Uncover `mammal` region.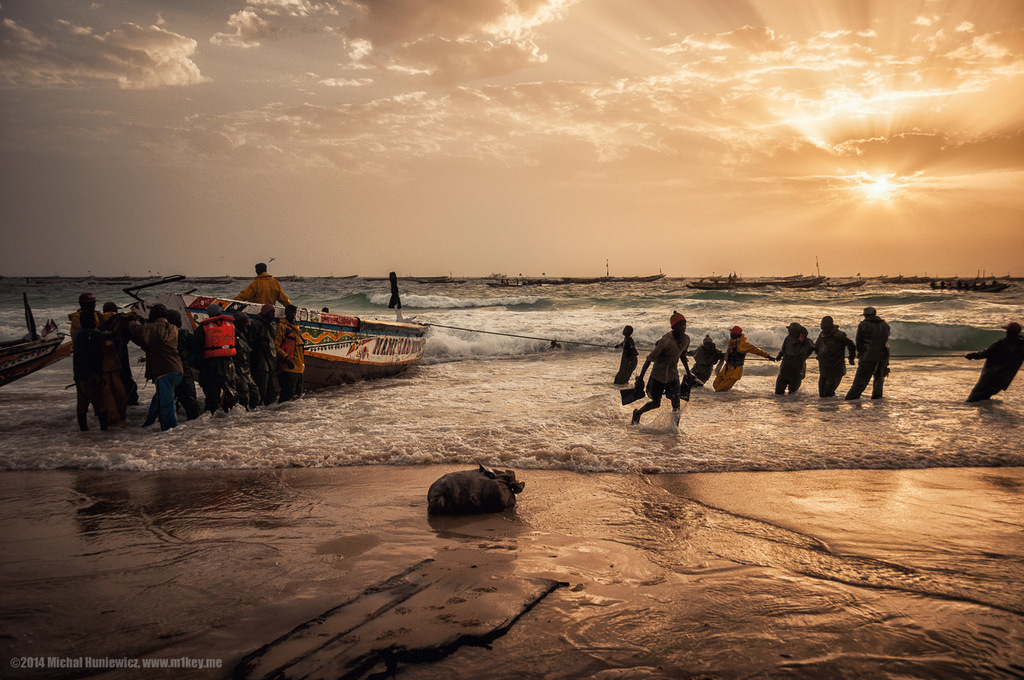
Uncovered: 778, 324, 816, 395.
